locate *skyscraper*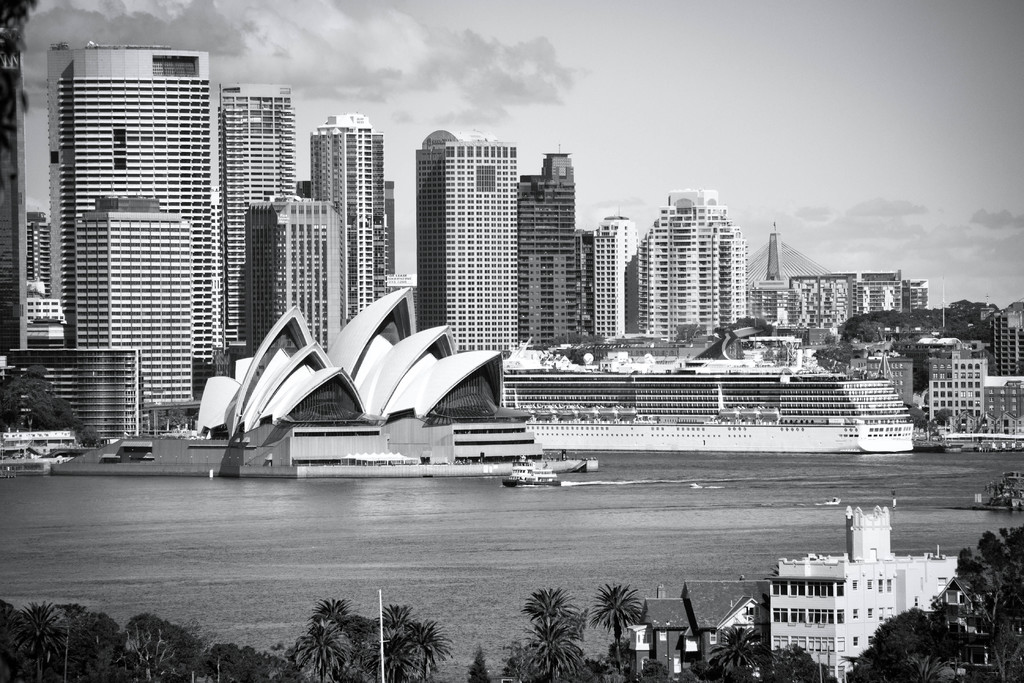
x1=796, y1=276, x2=916, y2=326
